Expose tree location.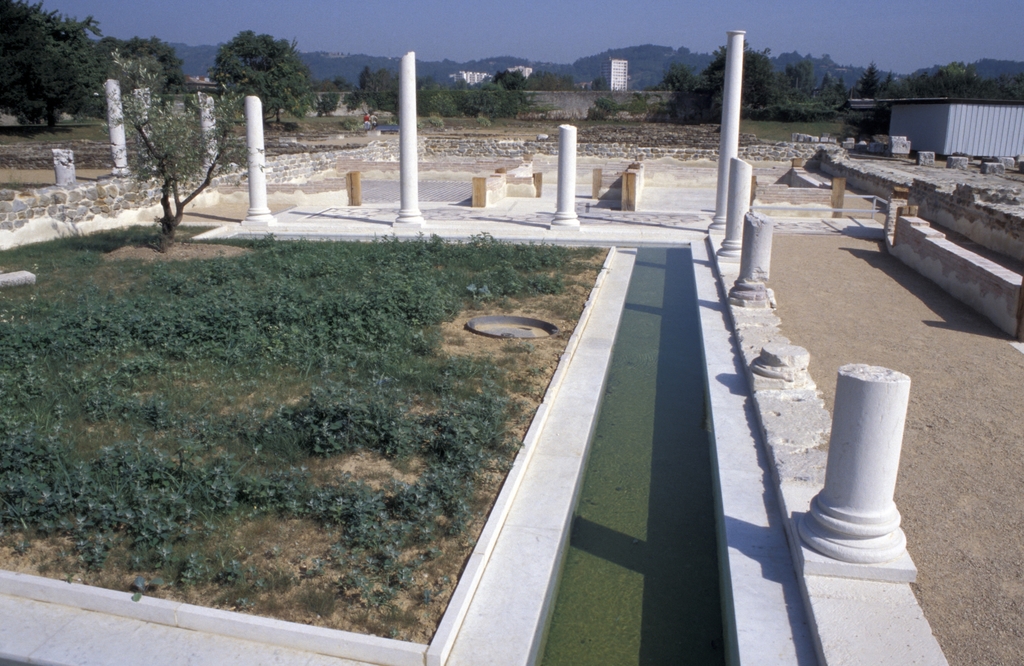
Exposed at l=861, t=60, r=893, b=106.
